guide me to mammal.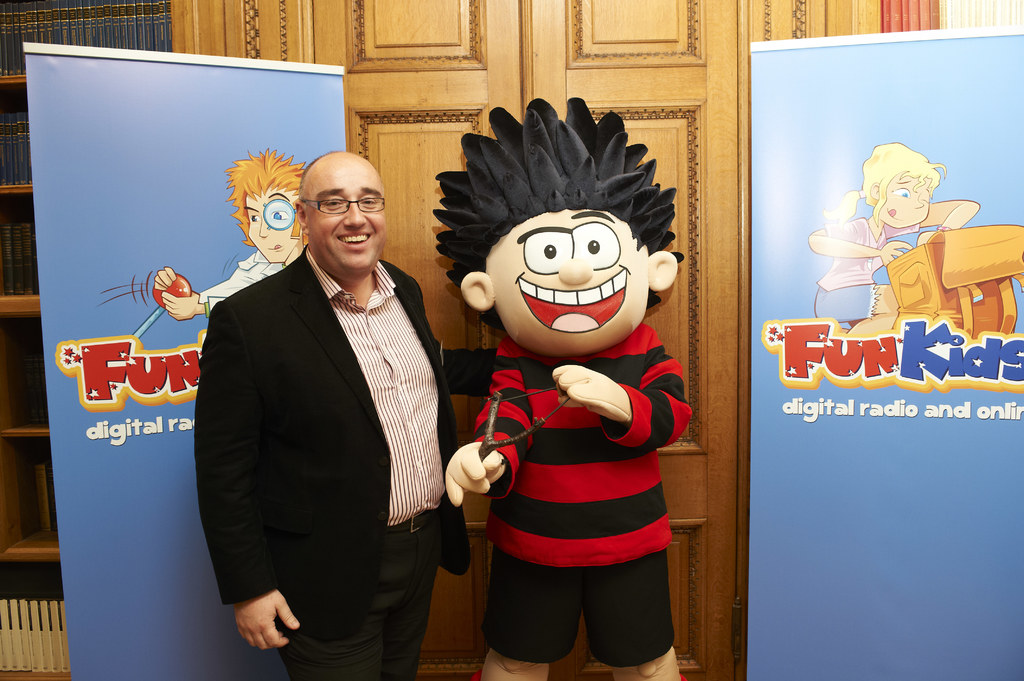
Guidance: [left=804, top=142, right=980, bottom=338].
